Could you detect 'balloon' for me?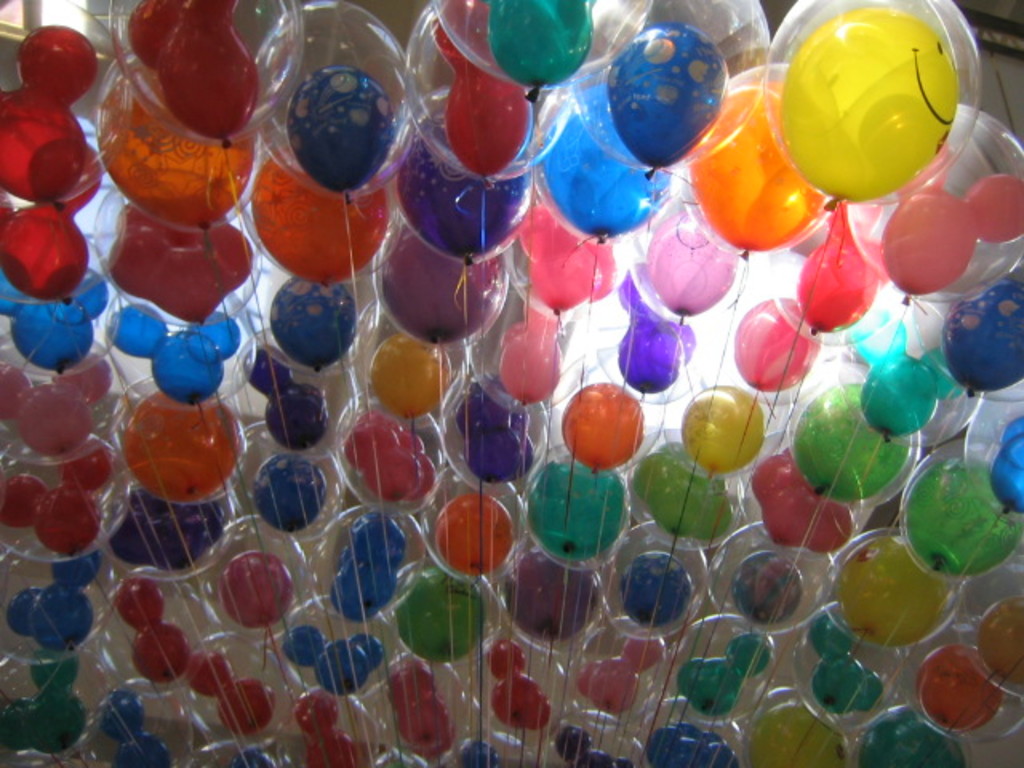
Detection result: 458,389,536,485.
